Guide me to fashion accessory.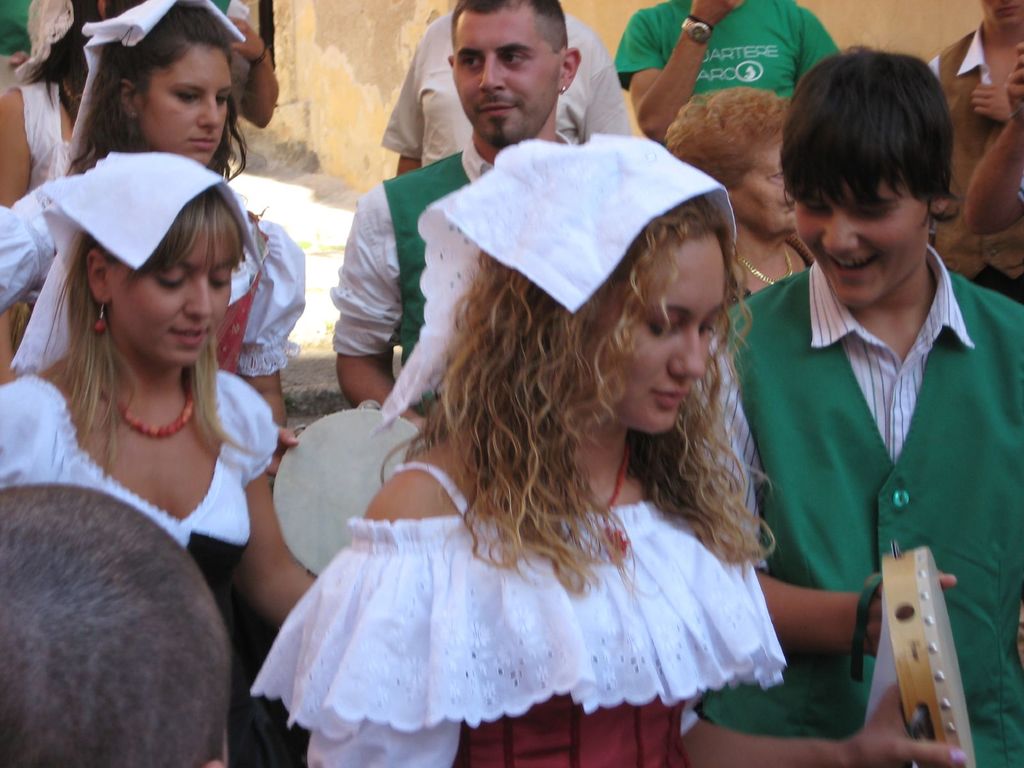
Guidance: detection(685, 13, 715, 30).
